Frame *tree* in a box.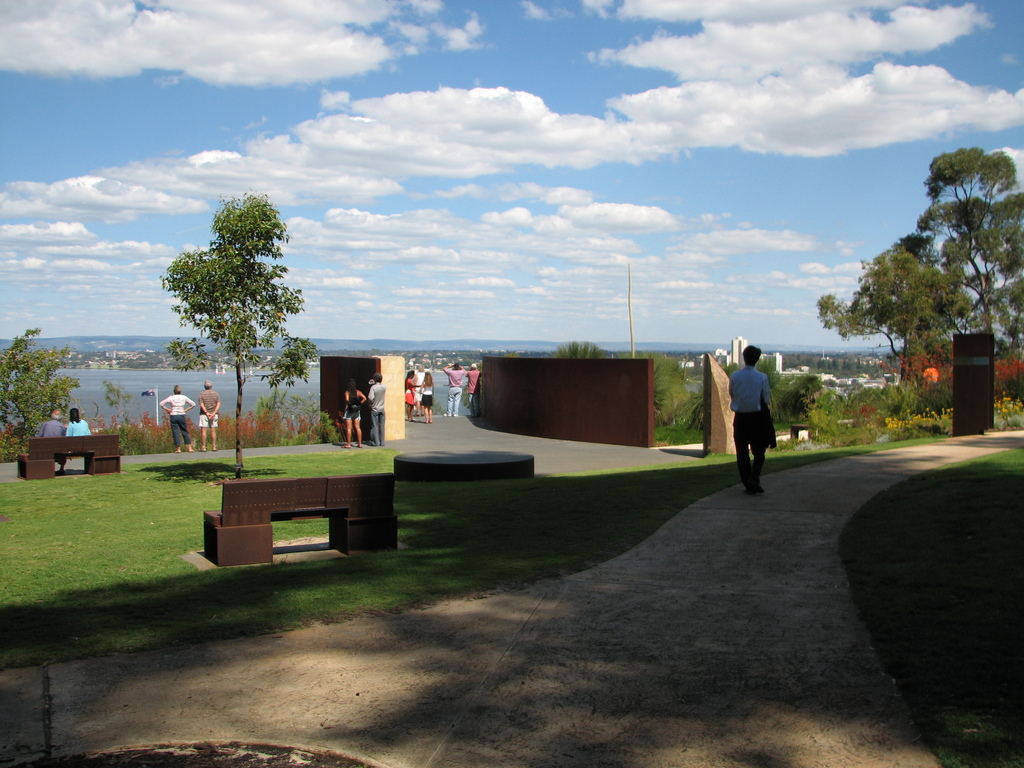
detection(809, 135, 1023, 398).
